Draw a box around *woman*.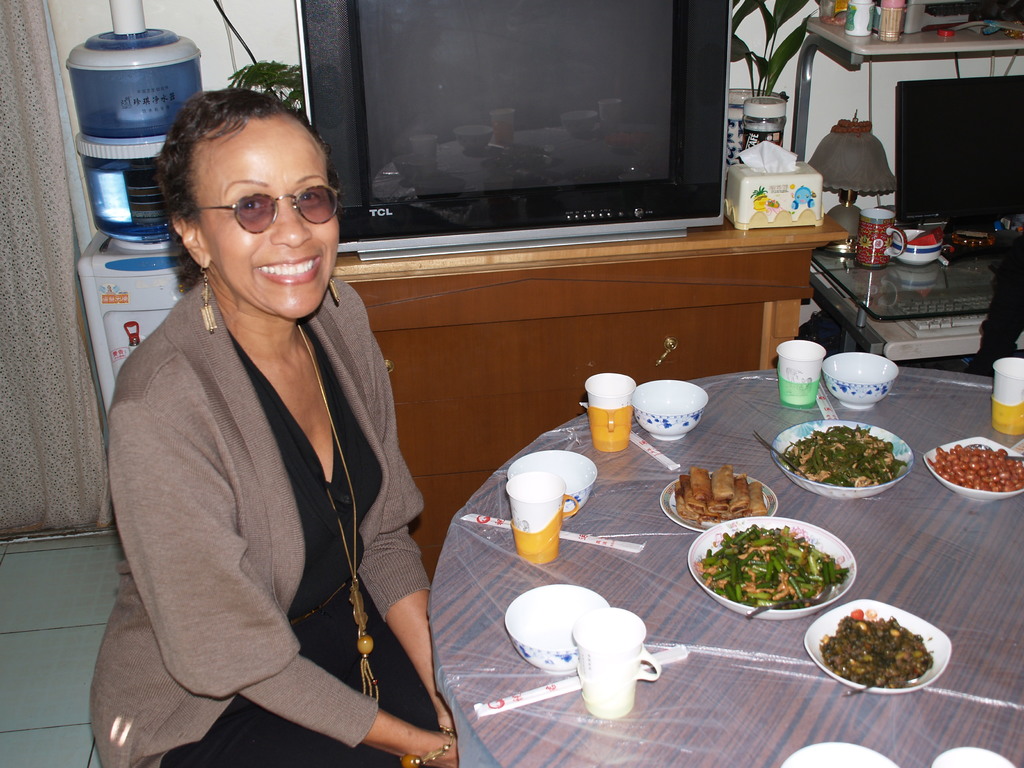
90,74,436,767.
